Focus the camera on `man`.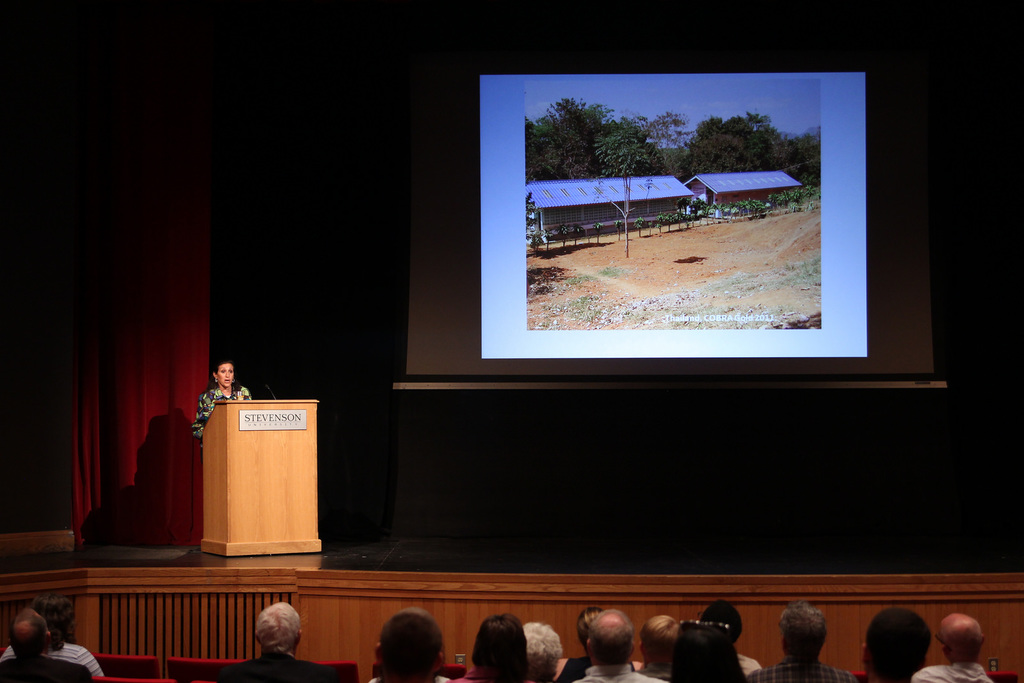
Focus region: bbox=(525, 622, 566, 682).
